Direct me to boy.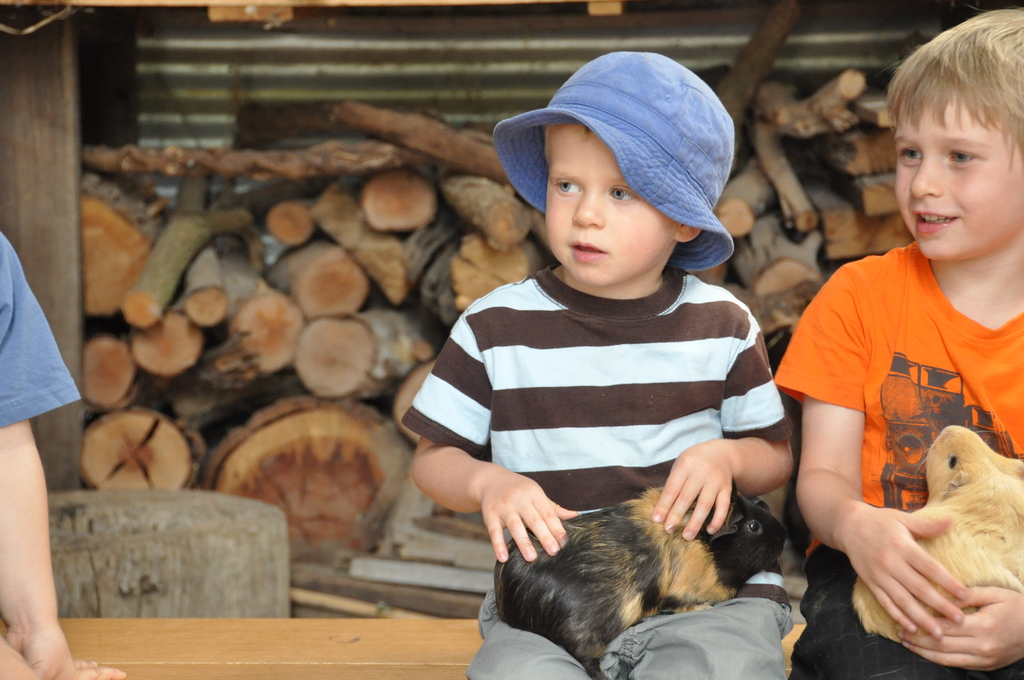
Direction: x1=0, y1=220, x2=129, y2=679.
